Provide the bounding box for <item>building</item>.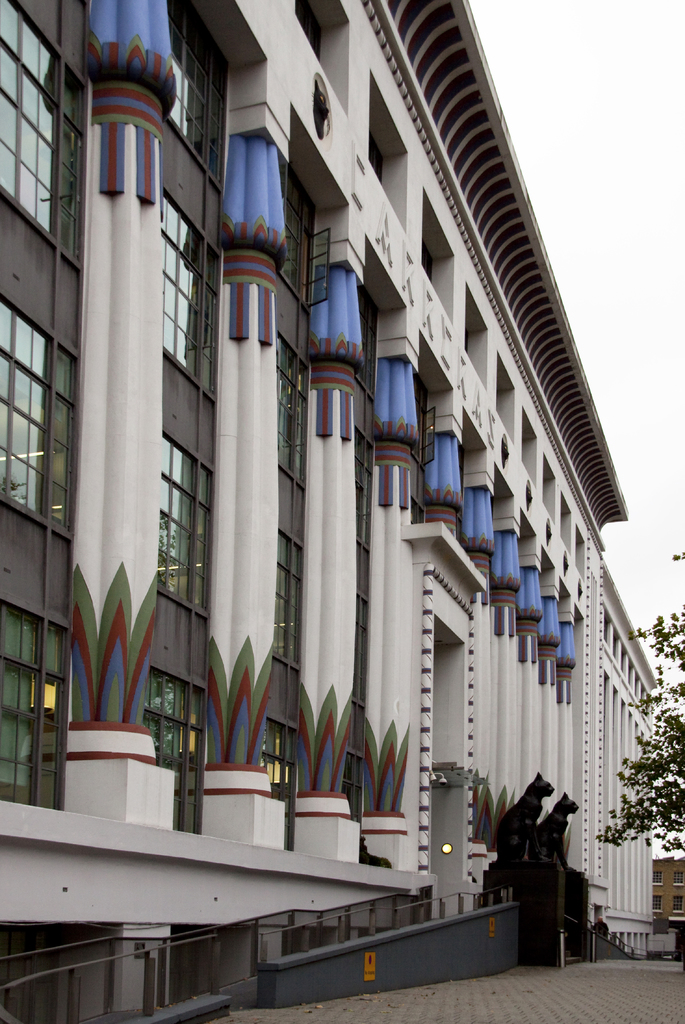
bbox=(0, 0, 650, 1018).
